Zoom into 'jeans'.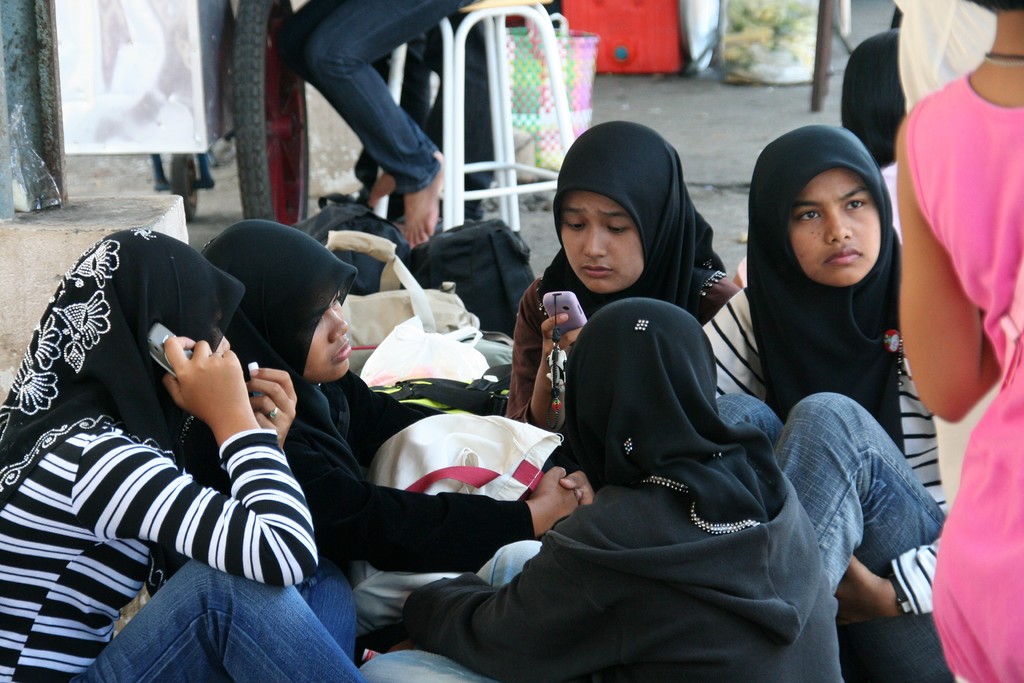
Zoom target: box(80, 556, 362, 672).
